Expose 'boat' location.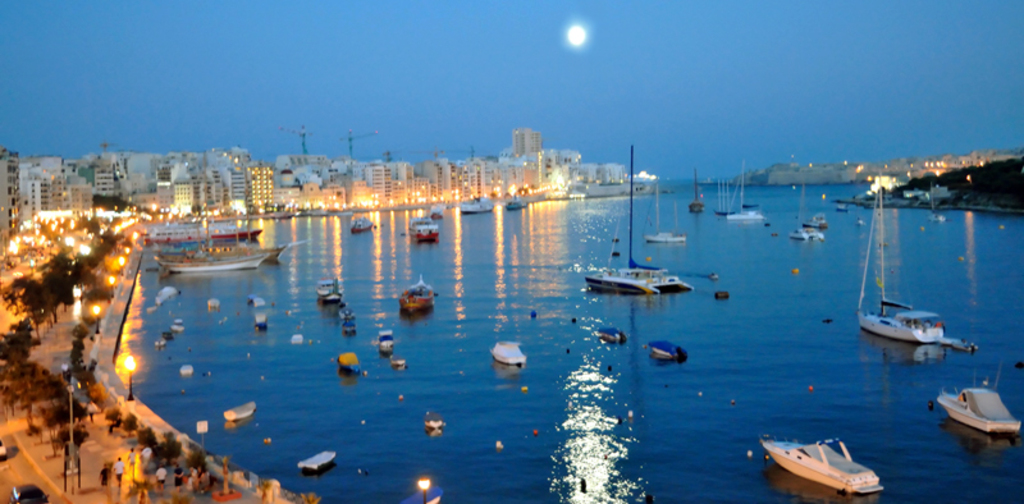
Exposed at locate(851, 171, 964, 353).
